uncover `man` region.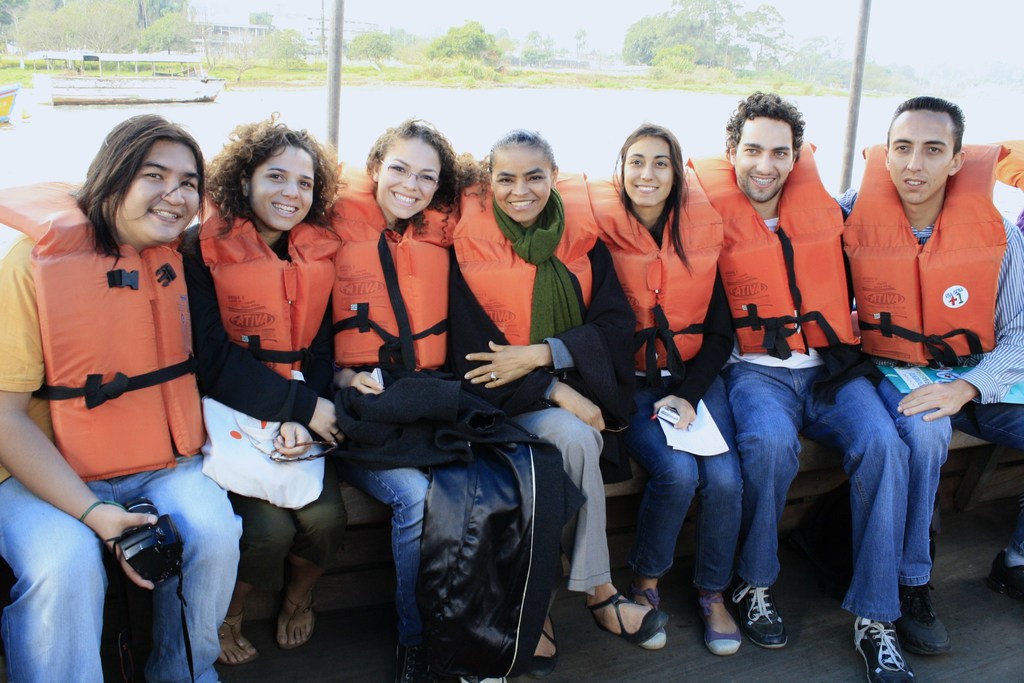
Uncovered: (808, 102, 1005, 586).
